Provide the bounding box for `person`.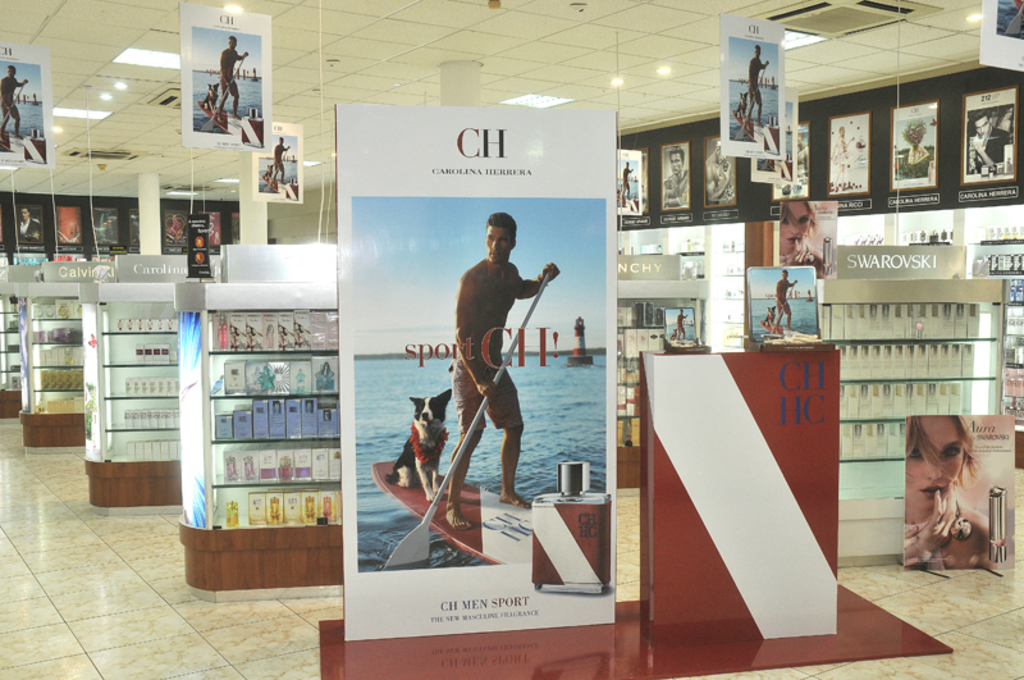
774,195,832,279.
